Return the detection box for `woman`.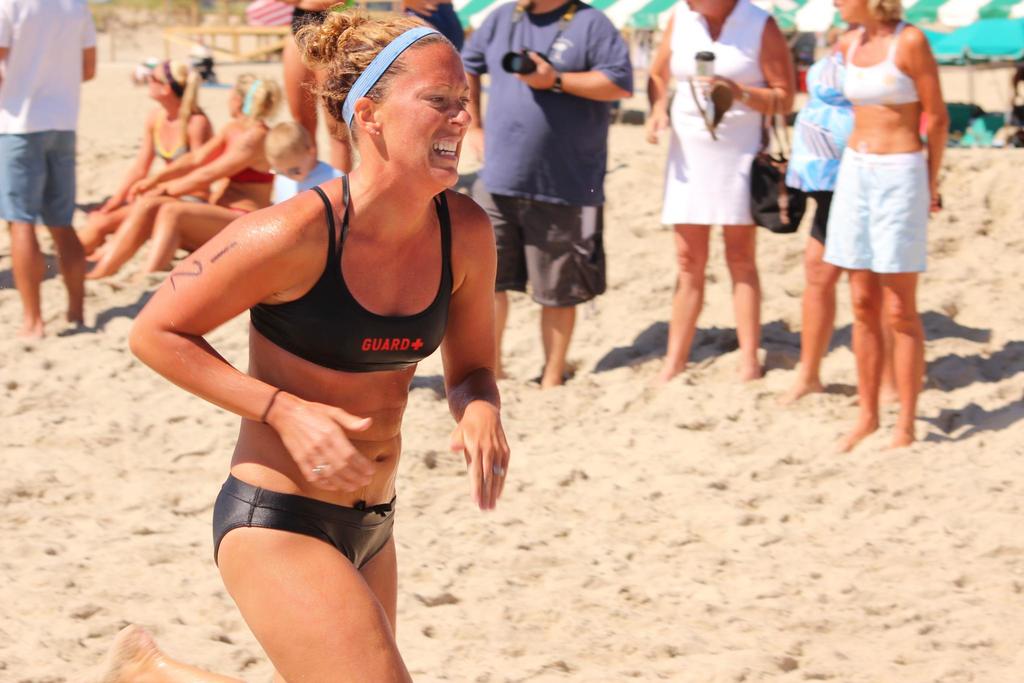
(left=72, top=58, right=211, bottom=256).
